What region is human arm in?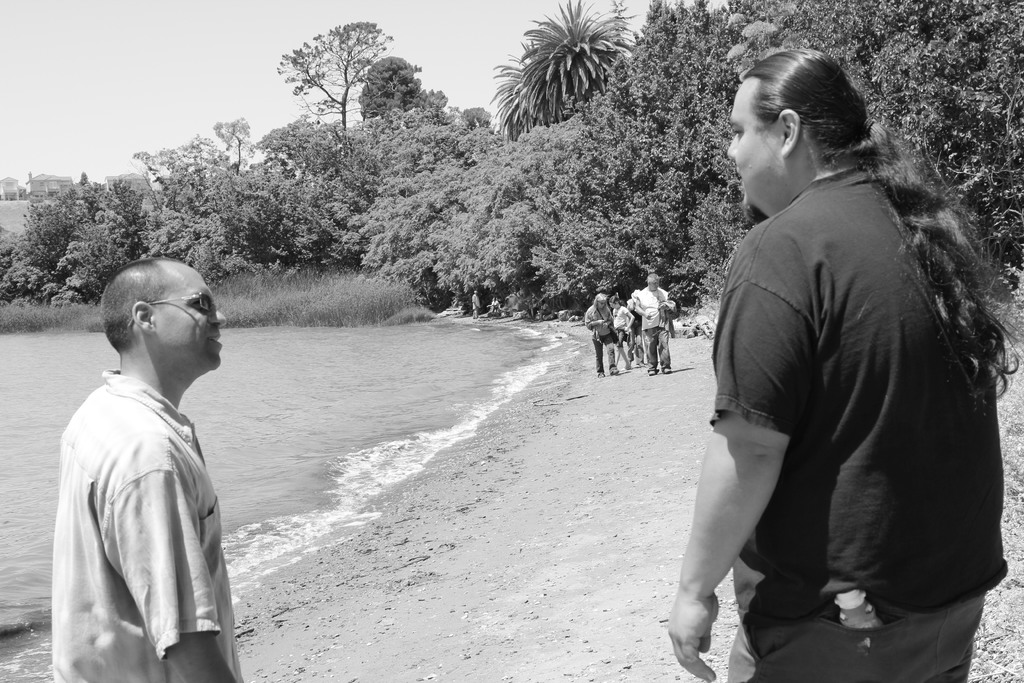
635/295/652/320.
